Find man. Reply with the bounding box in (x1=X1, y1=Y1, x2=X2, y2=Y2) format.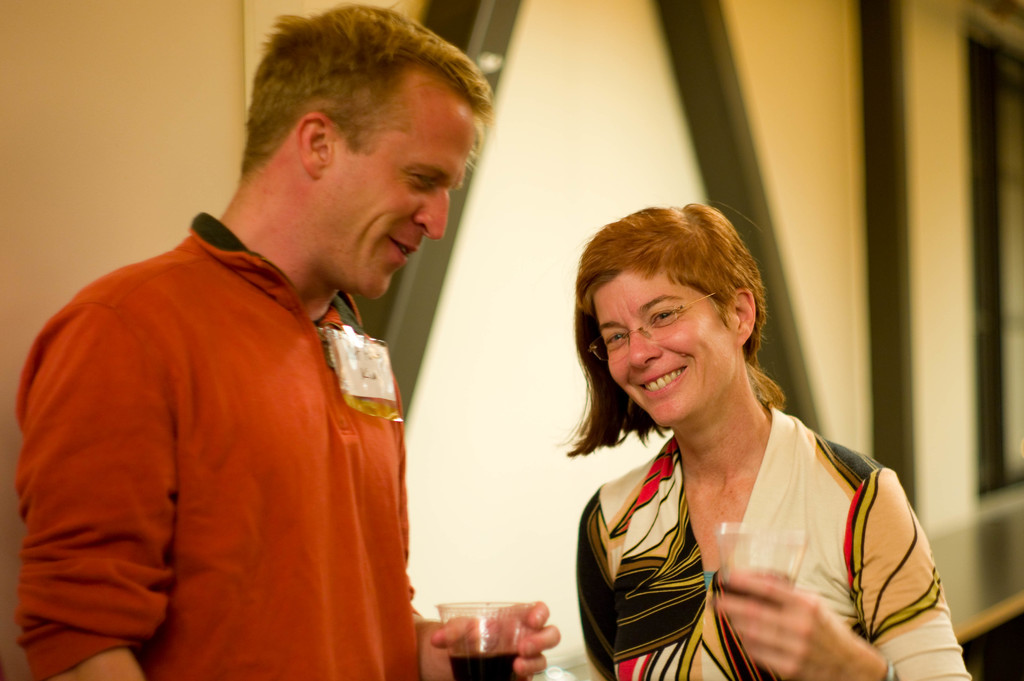
(x1=1, y1=12, x2=497, y2=677).
